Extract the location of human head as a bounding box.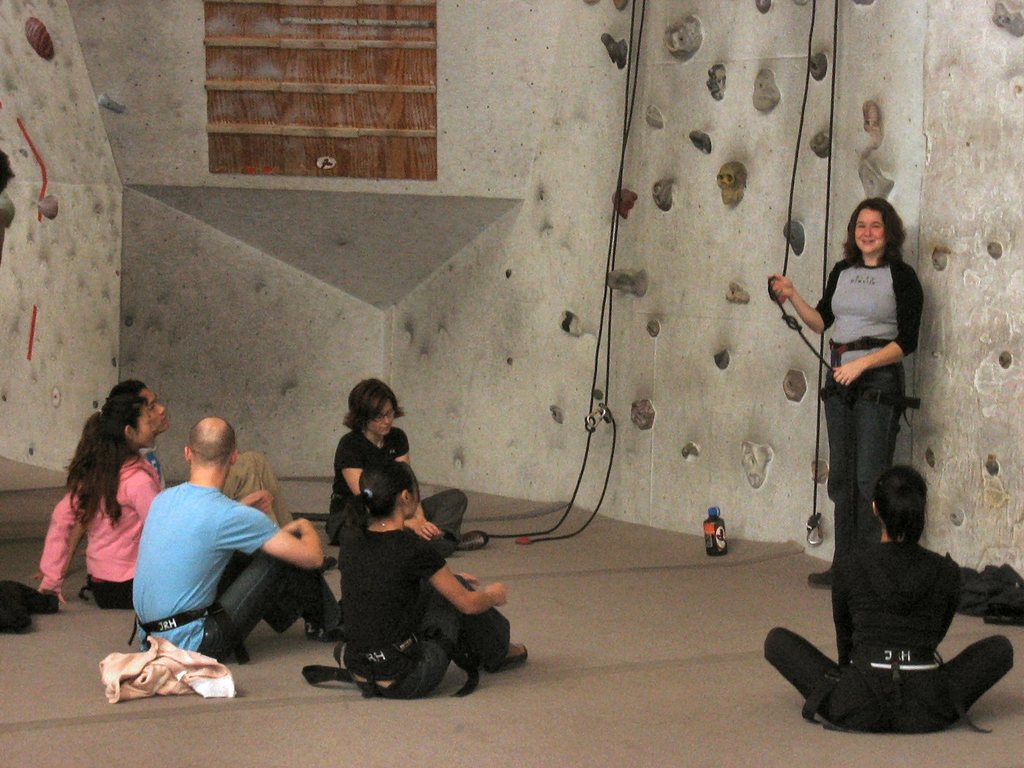
x1=340 y1=374 x2=402 y2=442.
